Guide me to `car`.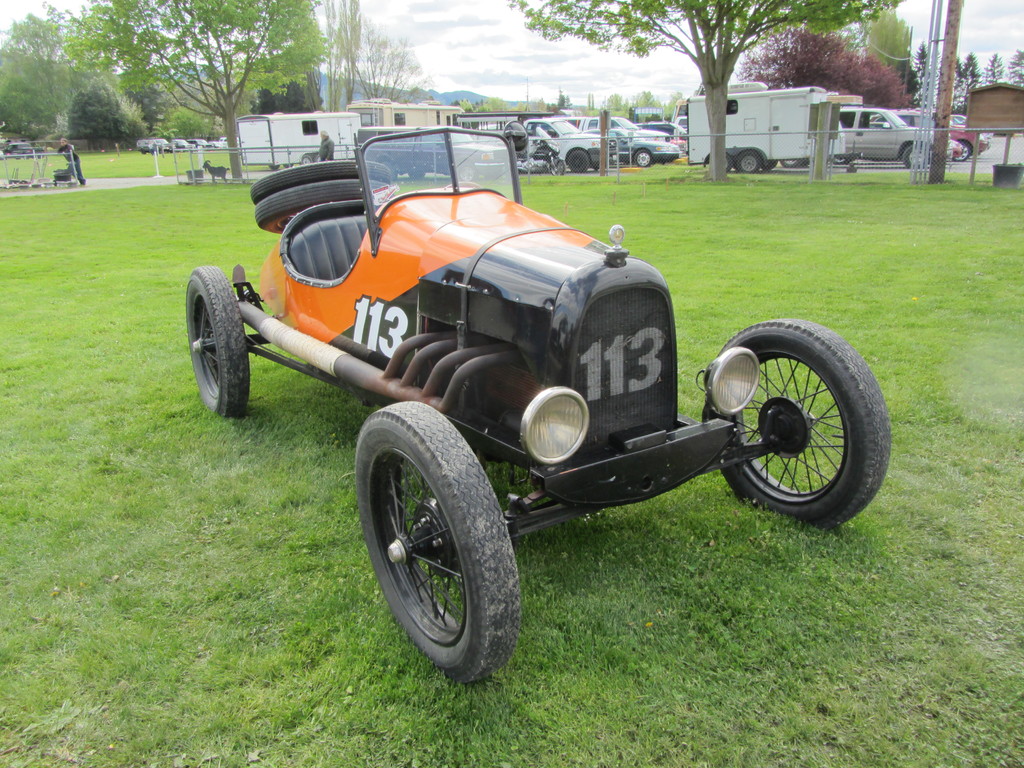
Guidance: {"left": 136, "top": 140, "right": 175, "bottom": 156}.
